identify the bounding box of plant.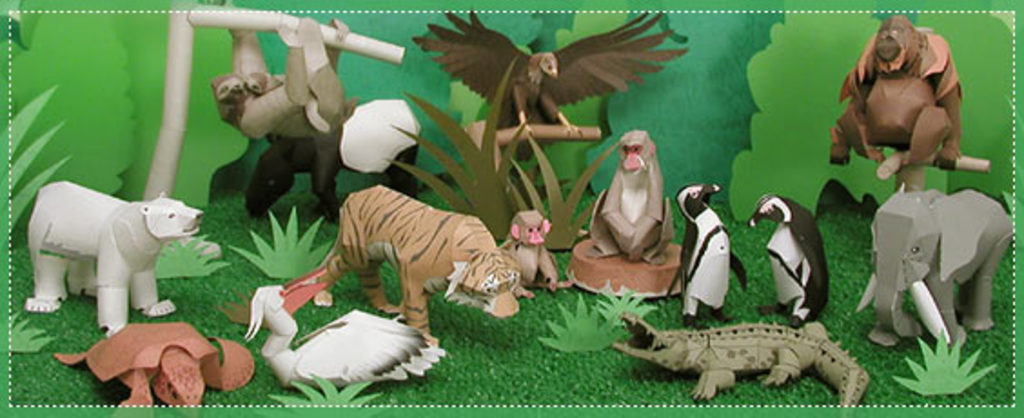
0, 80, 65, 244.
